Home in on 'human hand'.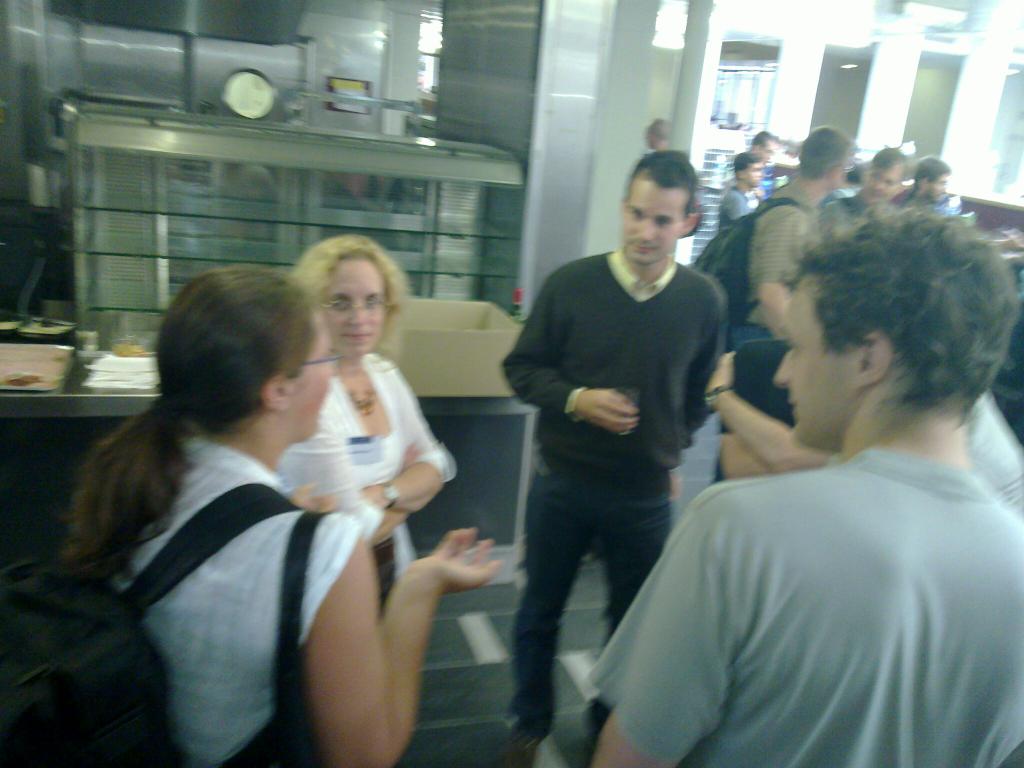
Homed in at {"x1": 408, "y1": 539, "x2": 506, "y2": 632}.
